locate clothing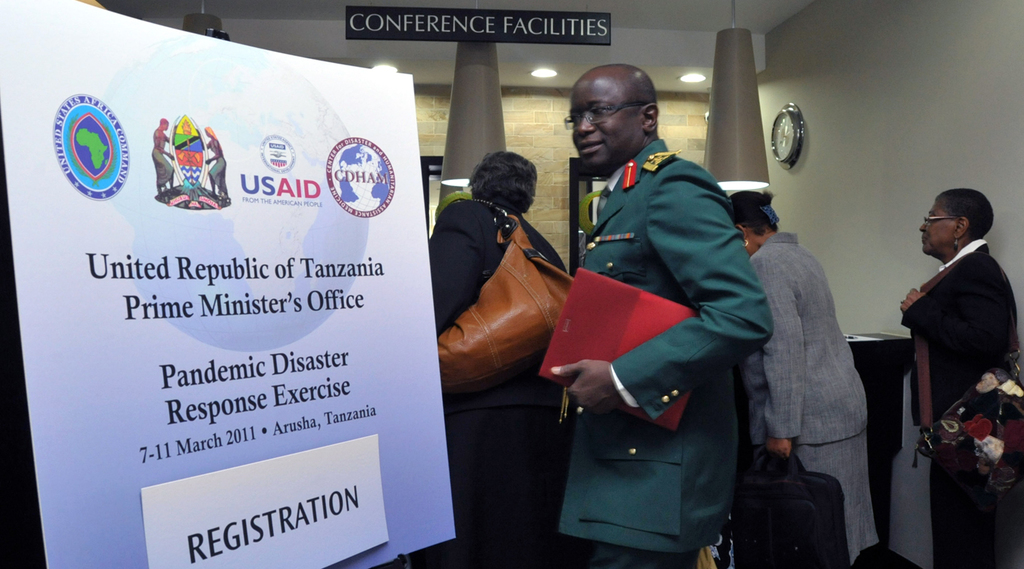
x1=738 y1=229 x2=879 y2=568
